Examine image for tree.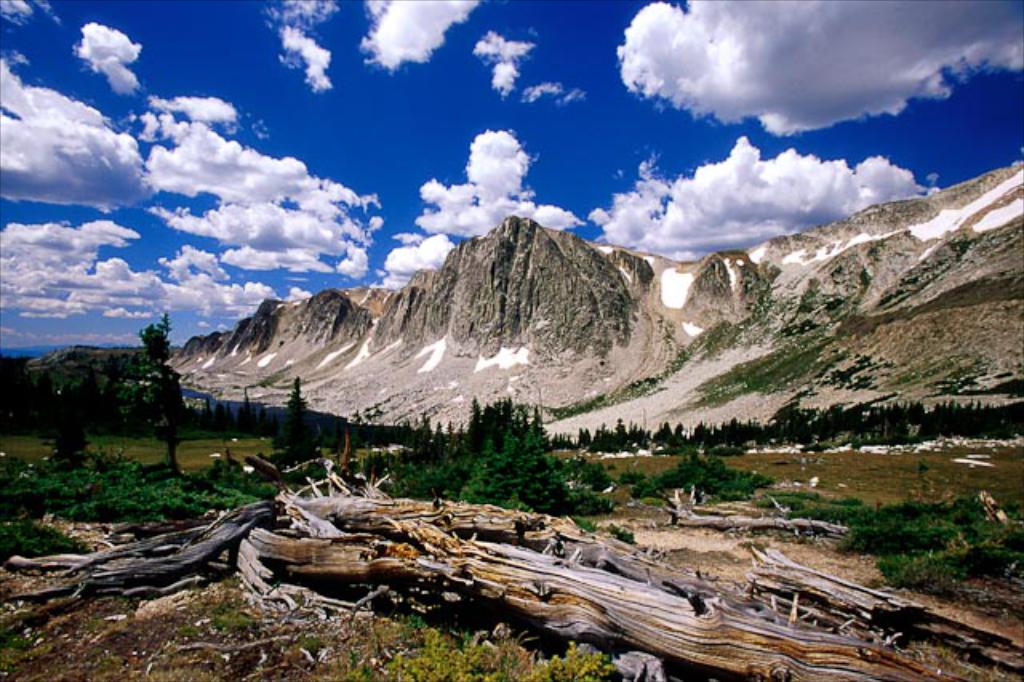
Examination result: <region>133, 346, 203, 477</region>.
